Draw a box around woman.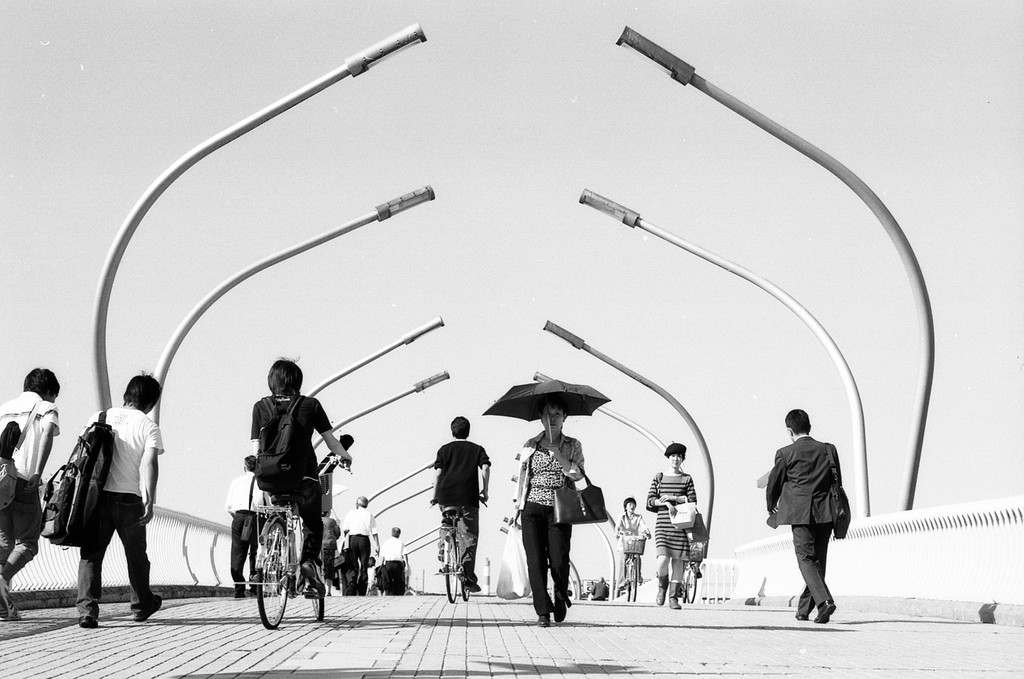
left=643, top=443, right=700, bottom=604.
